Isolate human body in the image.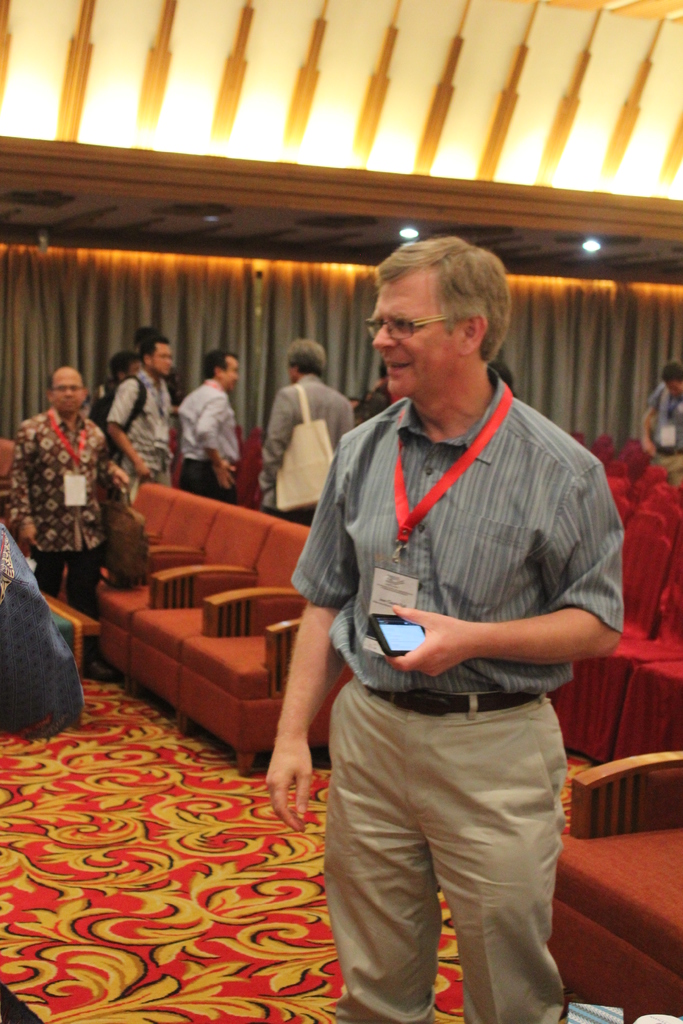
Isolated region: (x1=177, y1=348, x2=240, y2=511).
